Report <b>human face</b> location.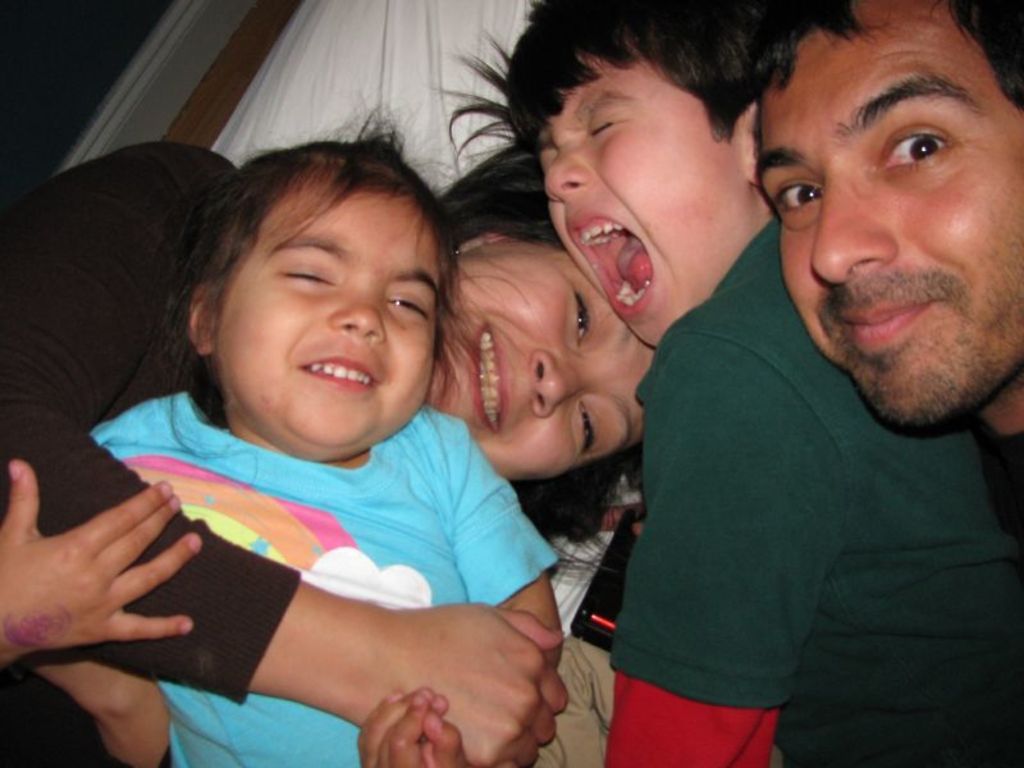
Report: box=[431, 227, 659, 484].
